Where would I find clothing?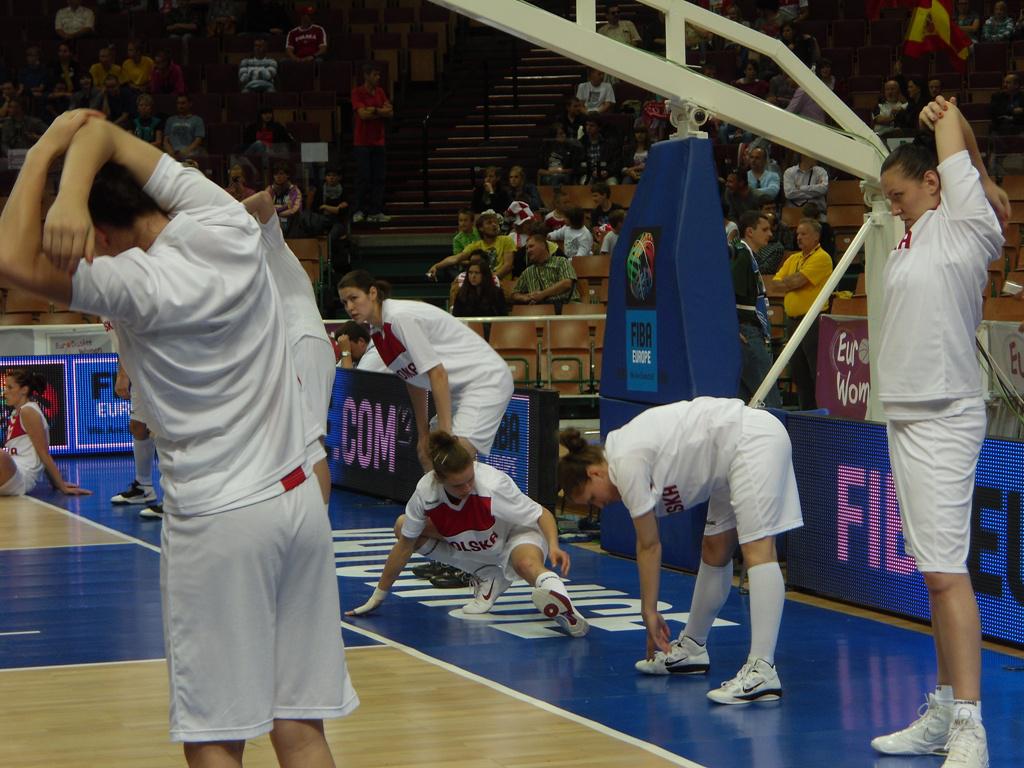
At [left=731, top=241, right=779, bottom=405].
